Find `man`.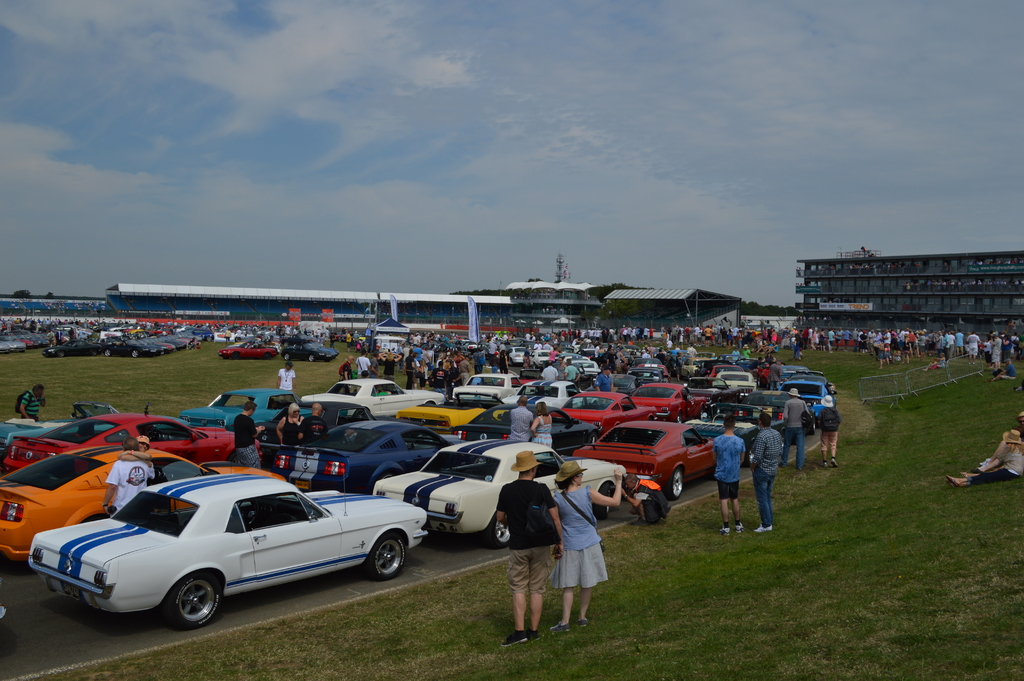
991 359 1015 383.
